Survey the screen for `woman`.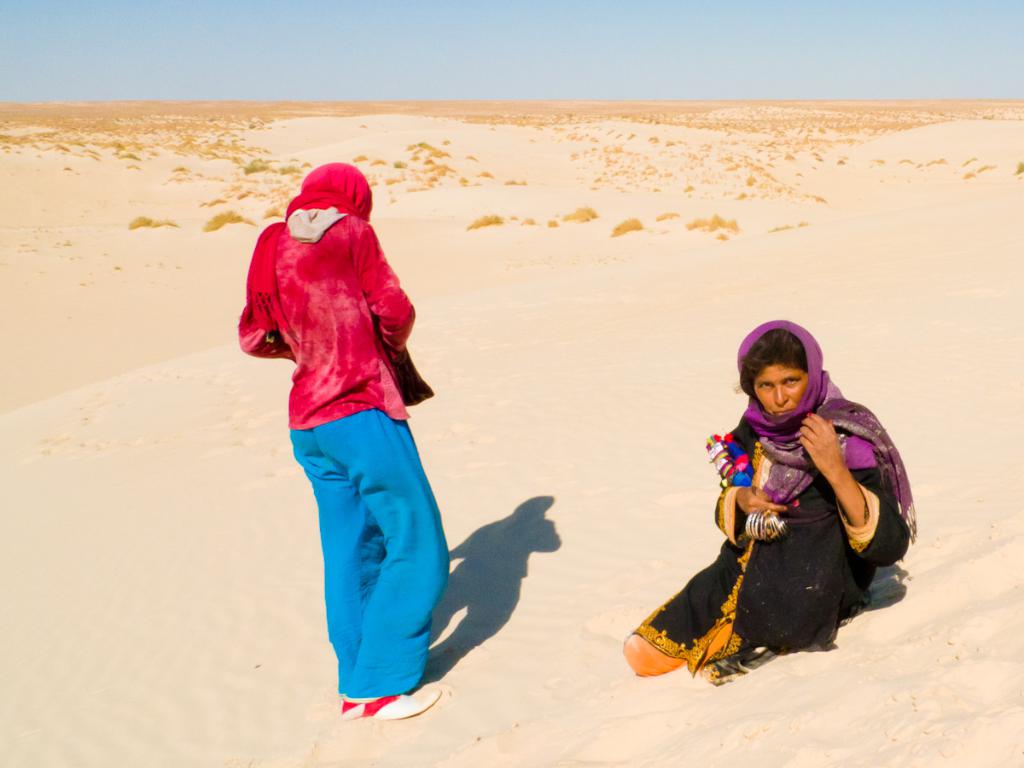
Survey found: (left=666, top=307, right=901, bottom=690).
